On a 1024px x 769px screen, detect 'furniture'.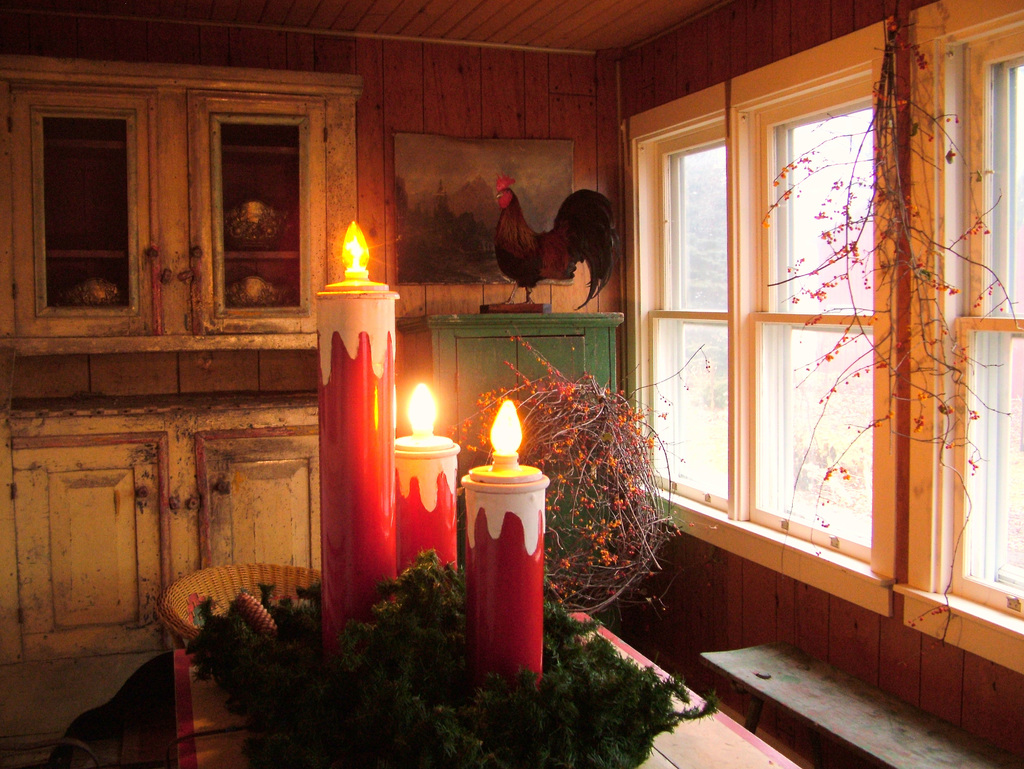
select_region(158, 562, 316, 649).
